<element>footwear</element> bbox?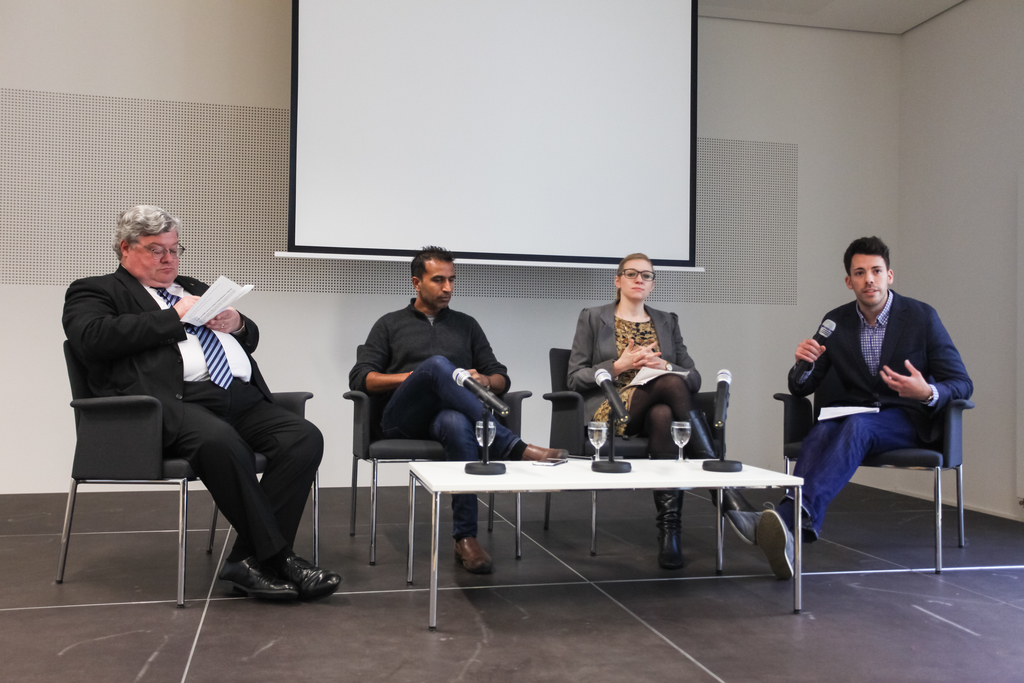
bbox=(755, 500, 796, 580)
